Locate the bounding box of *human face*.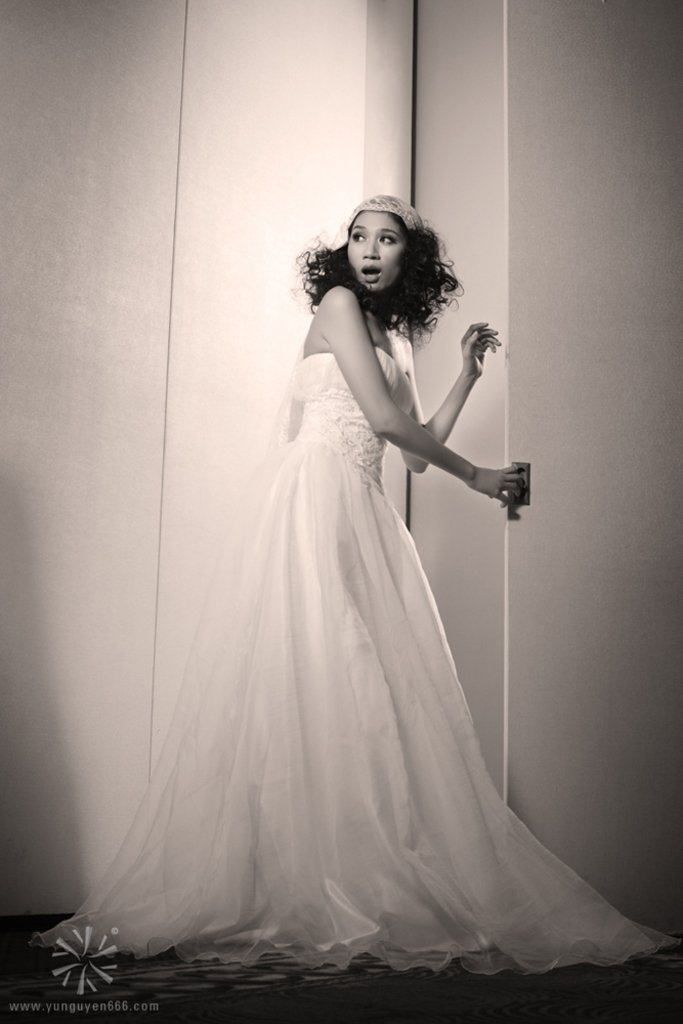
Bounding box: {"left": 348, "top": 208, "right": 405, "bottom": 291}.
